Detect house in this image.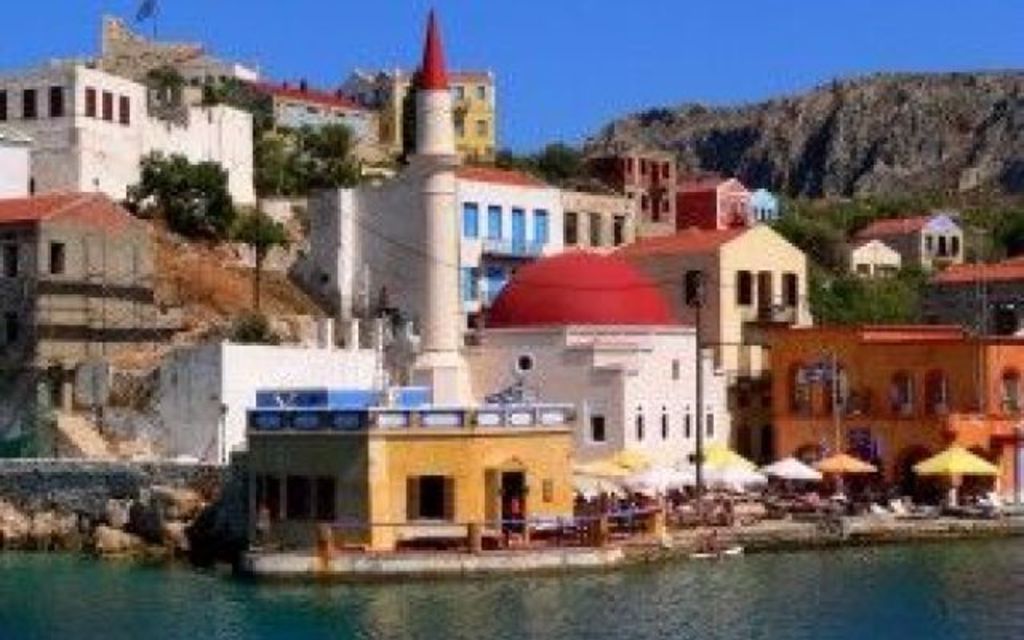
Detection: Rect(602, 152, 677, 253).
